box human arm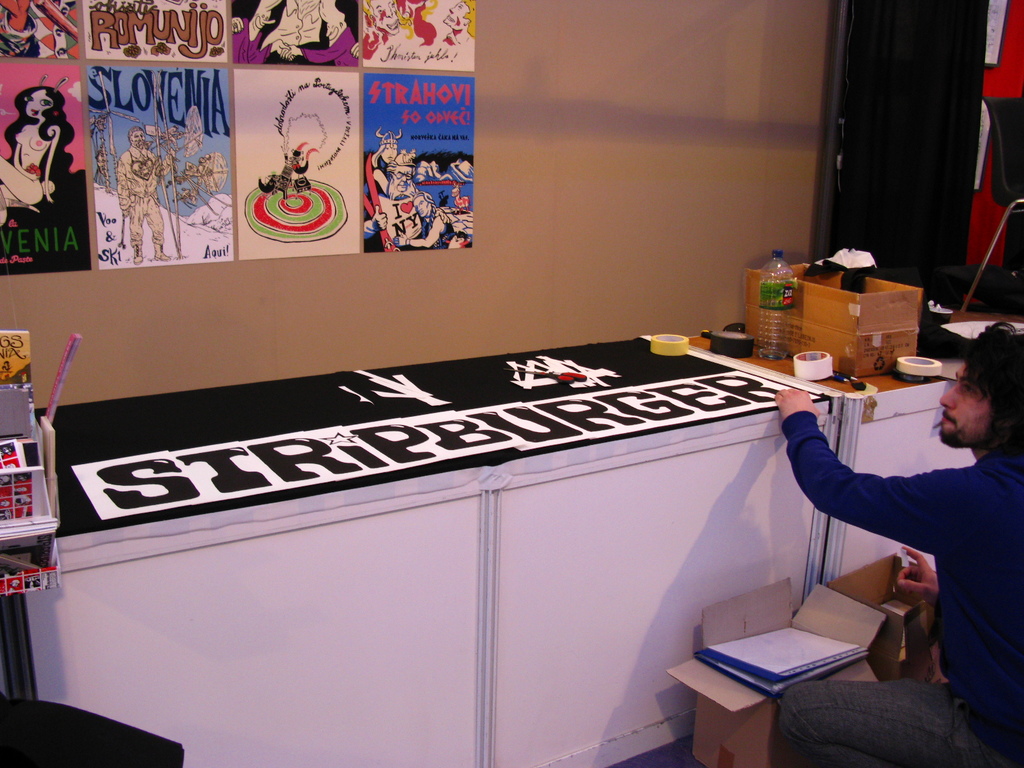
772,387,972,547
